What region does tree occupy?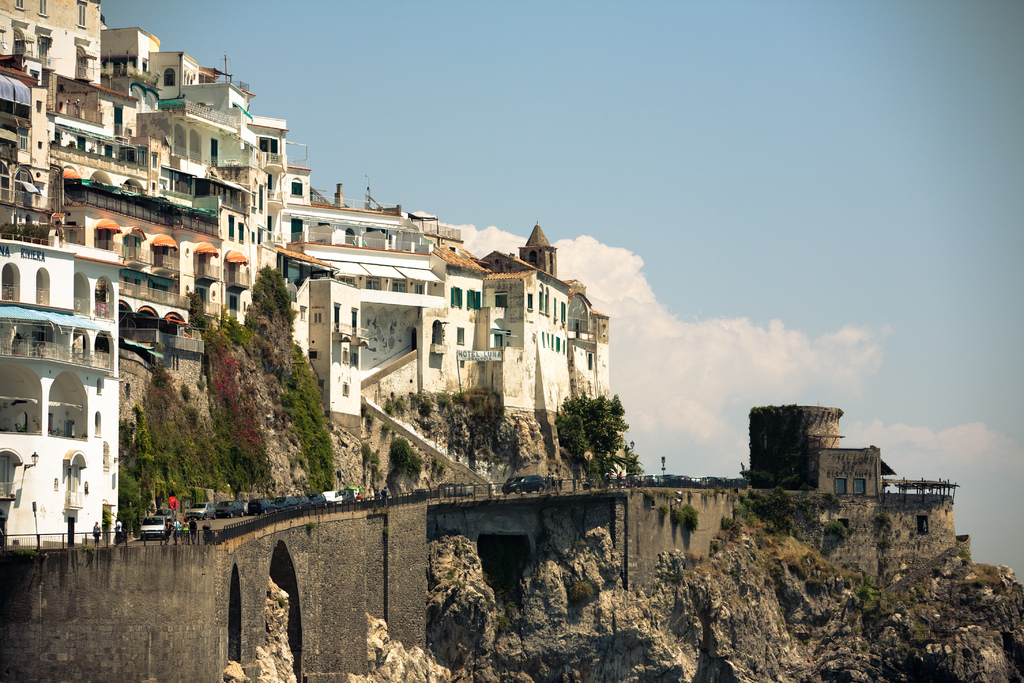
bbox=[114, 457, 144, 531].
